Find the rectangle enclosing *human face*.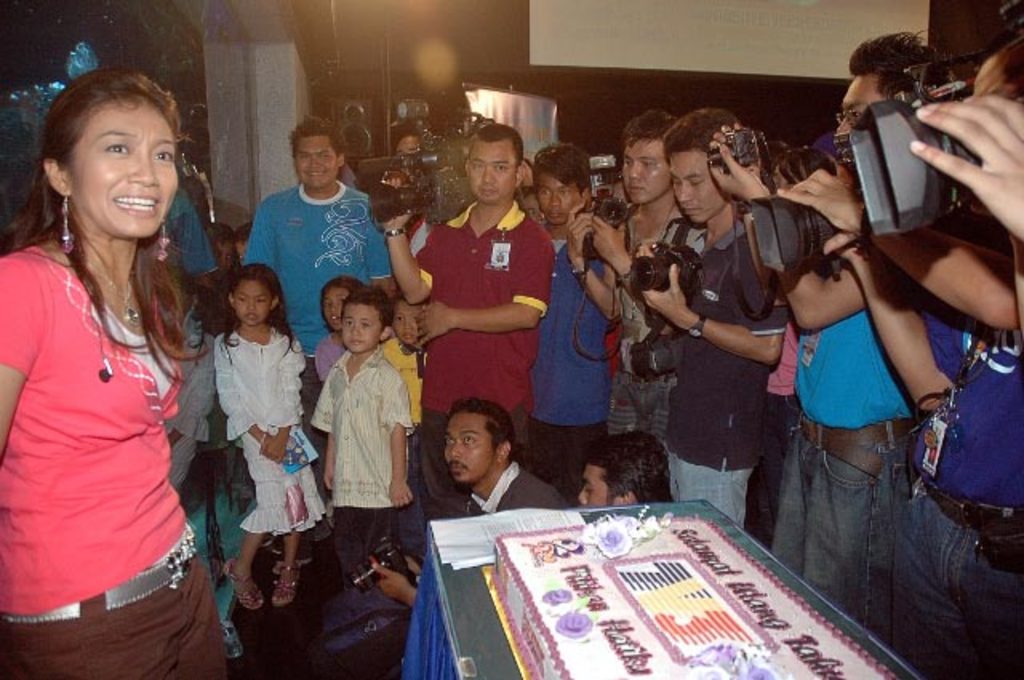
BBox(66, 98, 178, 243).
